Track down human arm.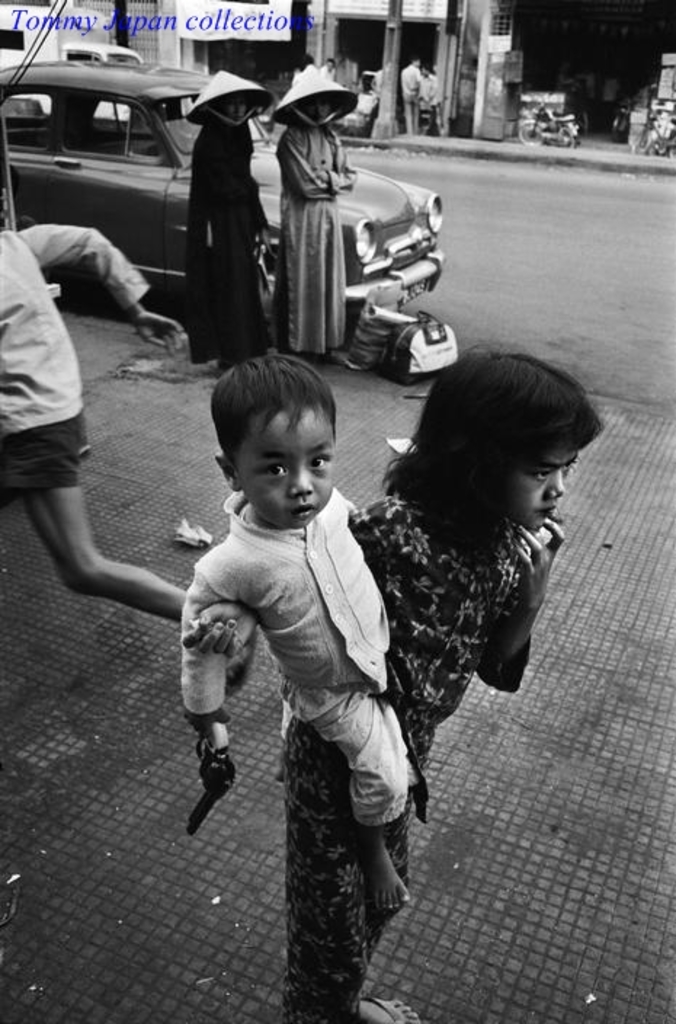
Tracked to rect(23, 221, 199, 355).
